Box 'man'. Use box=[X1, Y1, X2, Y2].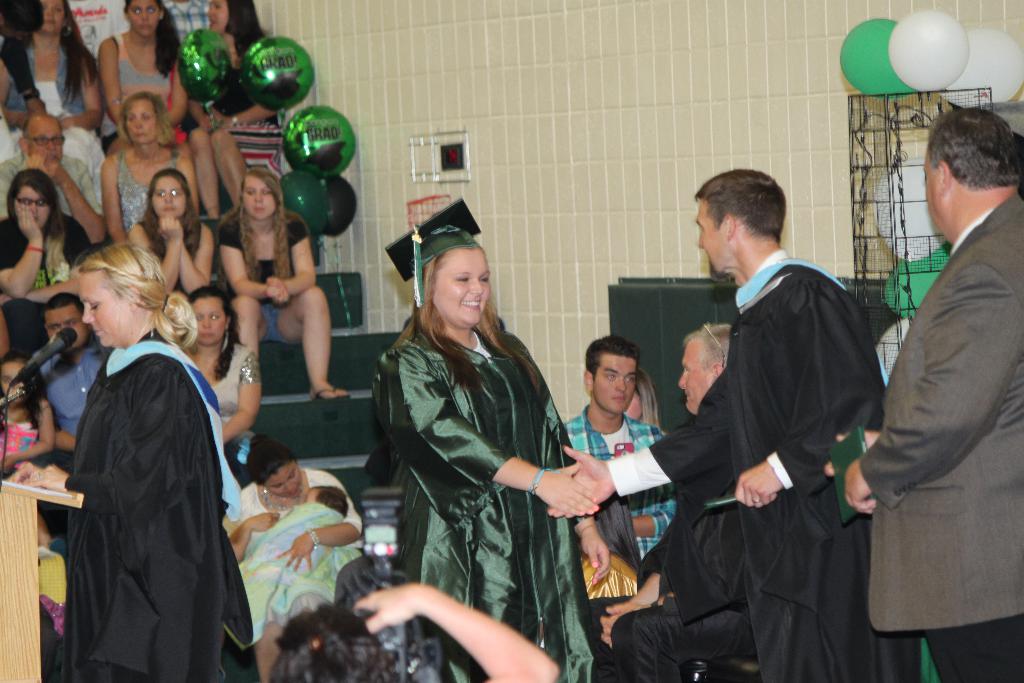
box=[34, 297, 114, 545].
